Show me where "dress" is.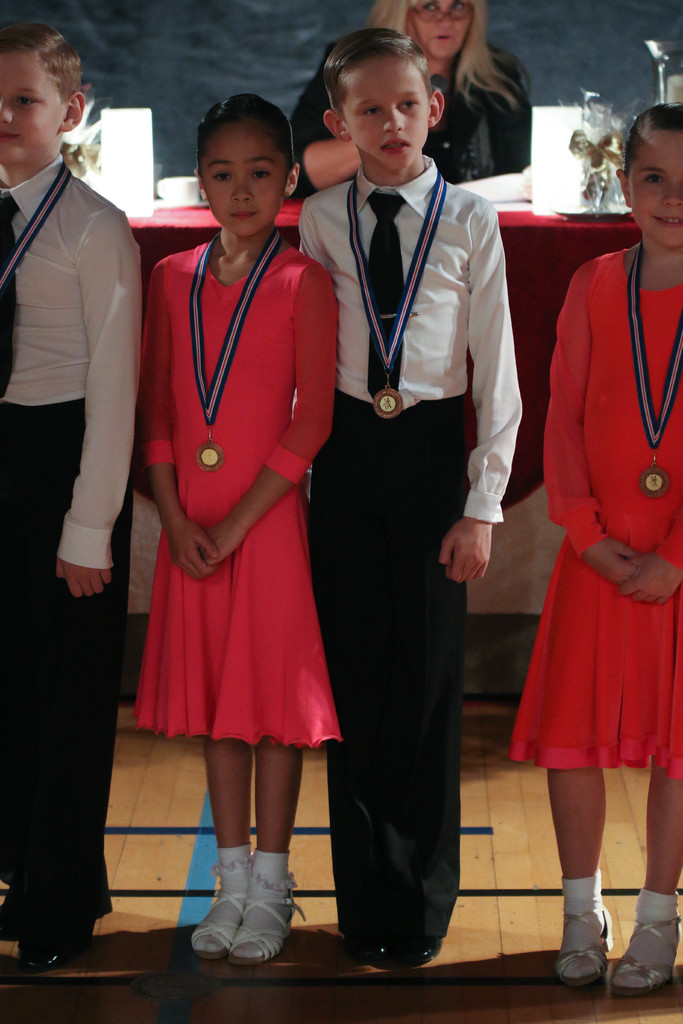
"dress" is at bbox=[136, 213, 329, 733].
